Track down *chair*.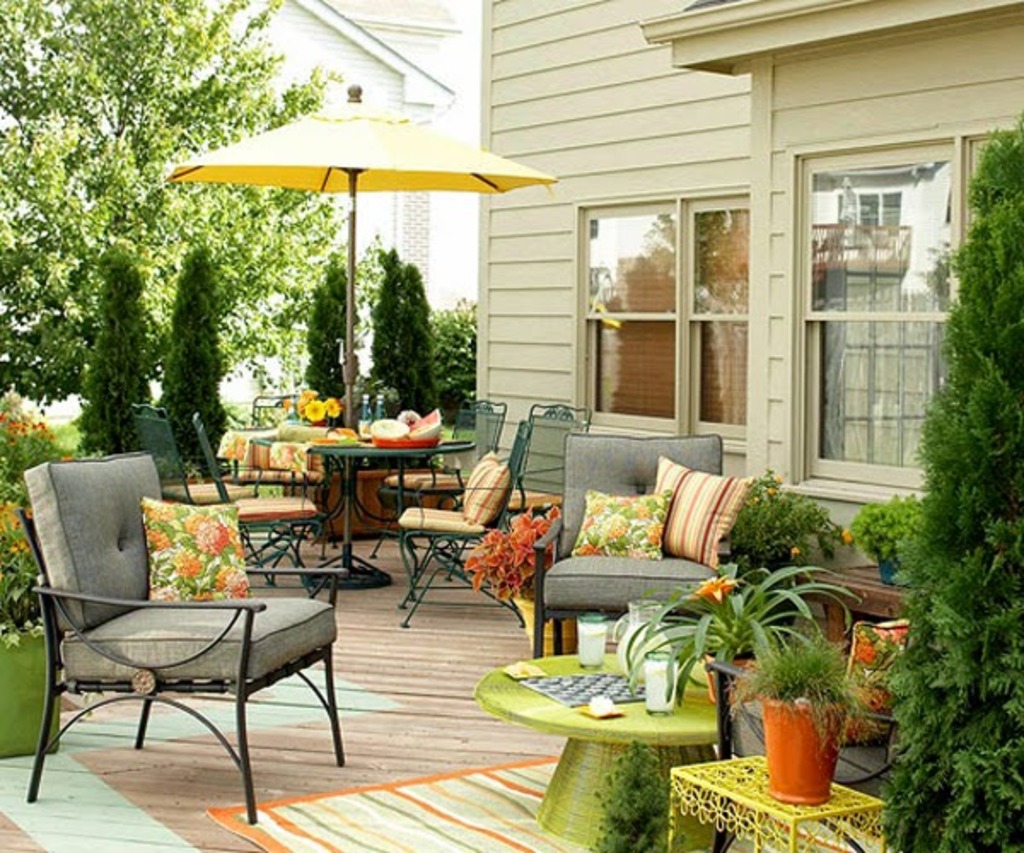
Tracked to bbox=(140, 397, 263, 561).
